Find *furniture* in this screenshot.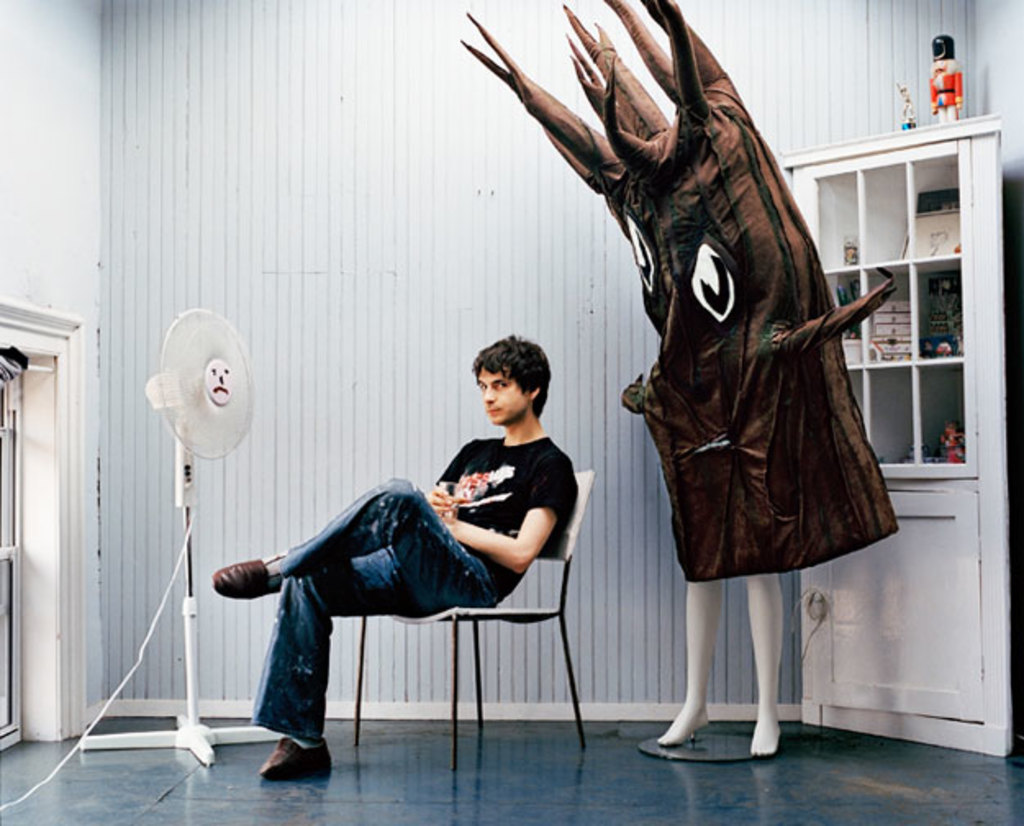
The bounding box for *furniture* is [347,467,593,751].
